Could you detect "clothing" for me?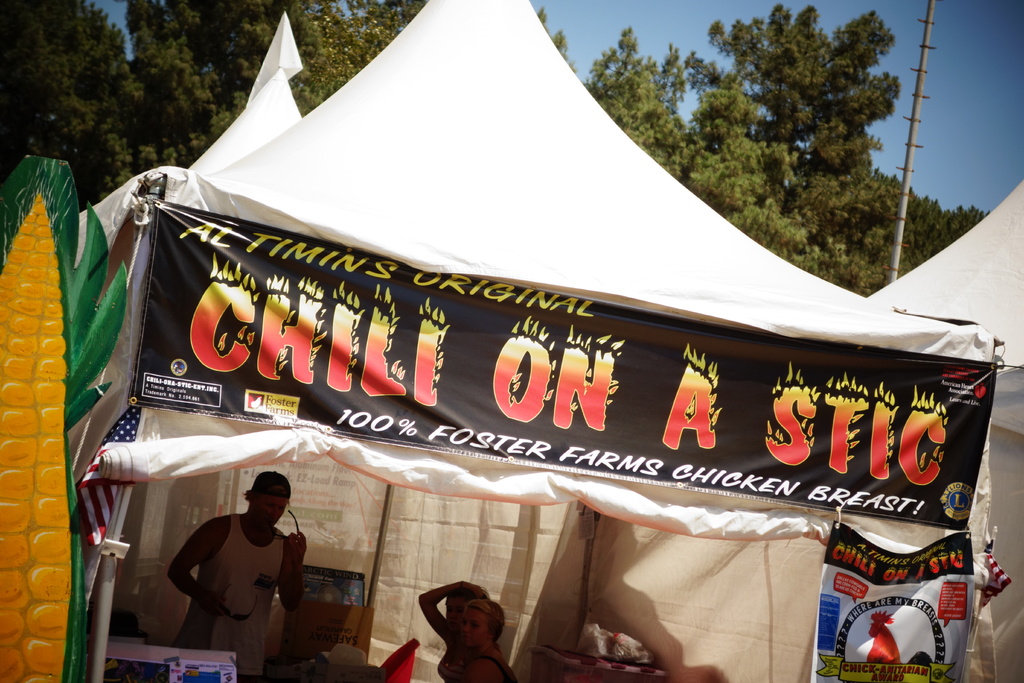
Detection result: l=433, t=623, r=519, b=682.
